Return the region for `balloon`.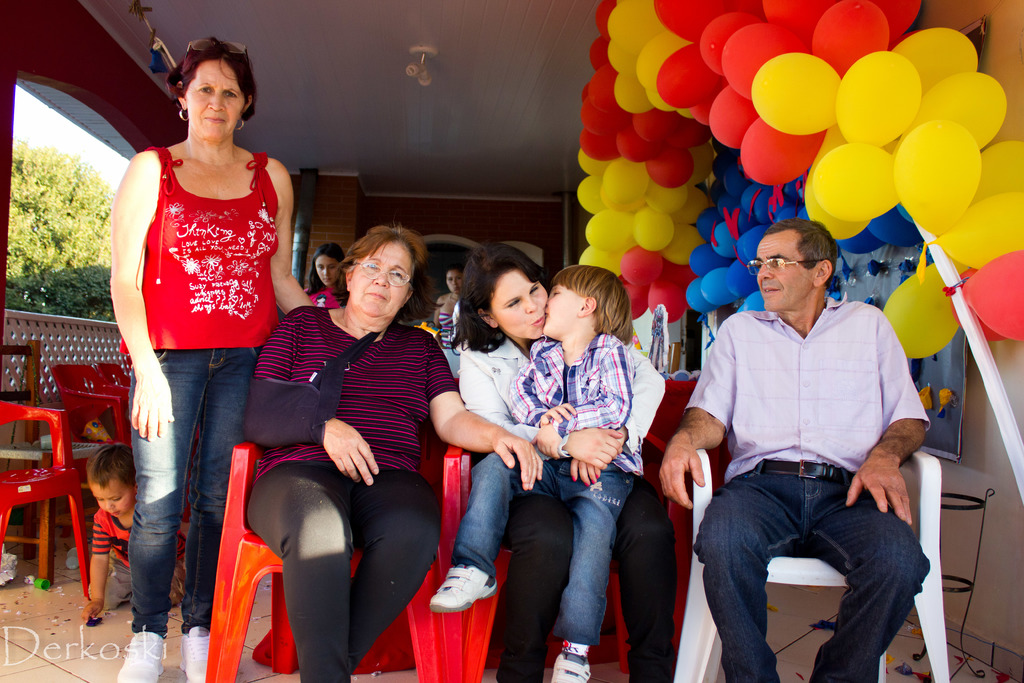
(608, 40, 637, 76).
